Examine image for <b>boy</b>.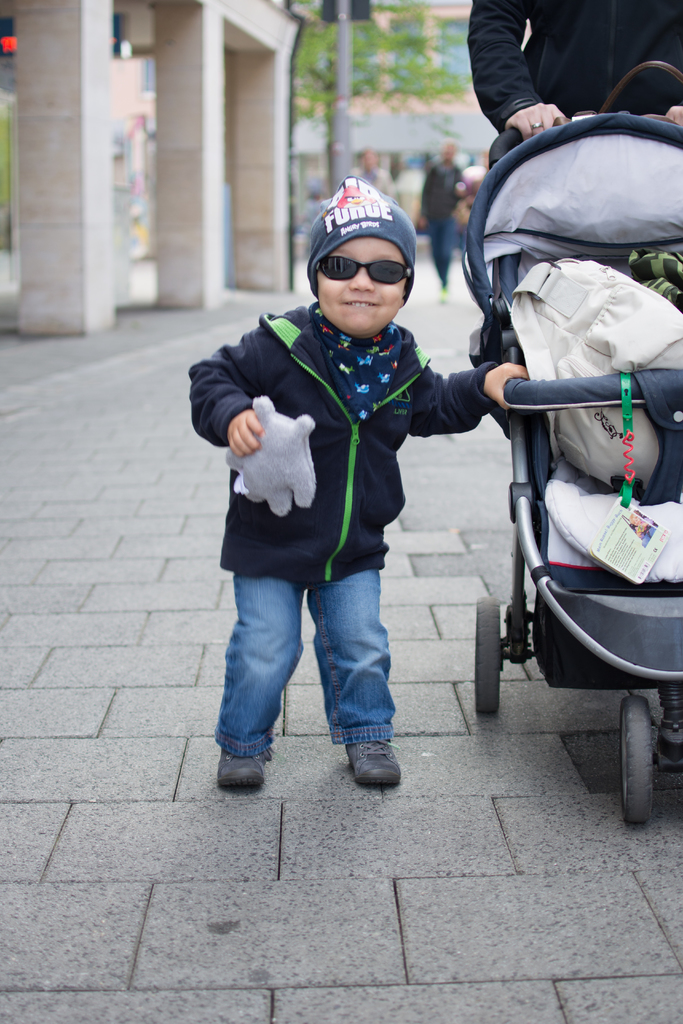
Examination result: [176, 176, 463, 799].
